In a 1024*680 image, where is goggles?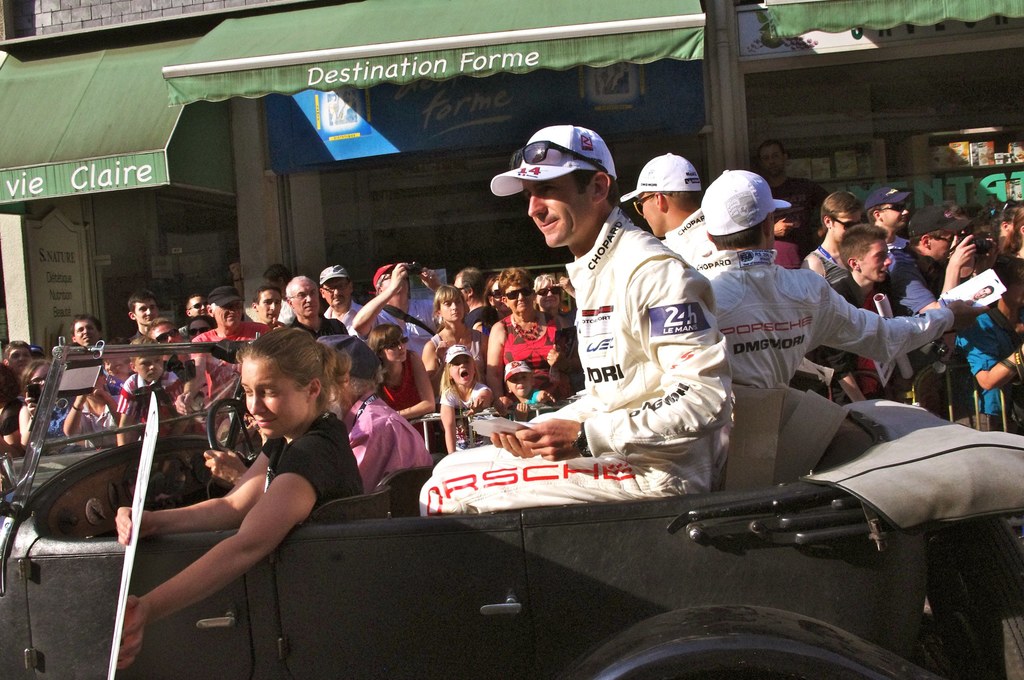
510:142:609:179.
